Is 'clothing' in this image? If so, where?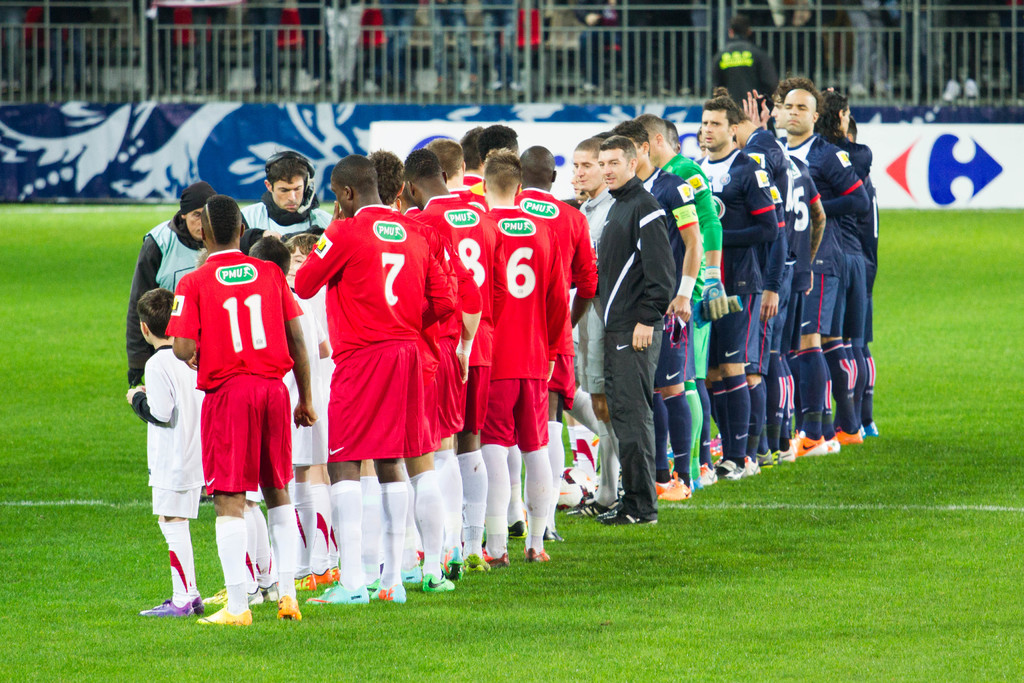
Yes, at 122/220/209/401.
